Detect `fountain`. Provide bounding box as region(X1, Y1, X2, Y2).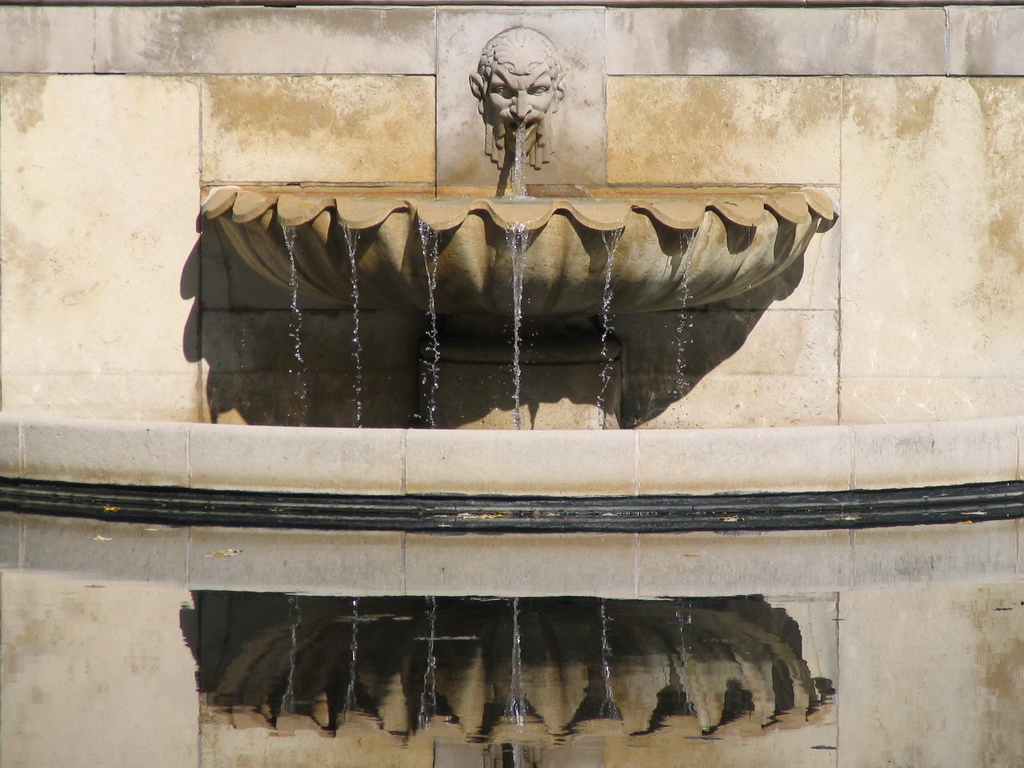
region(90, 70, 949, 687).
